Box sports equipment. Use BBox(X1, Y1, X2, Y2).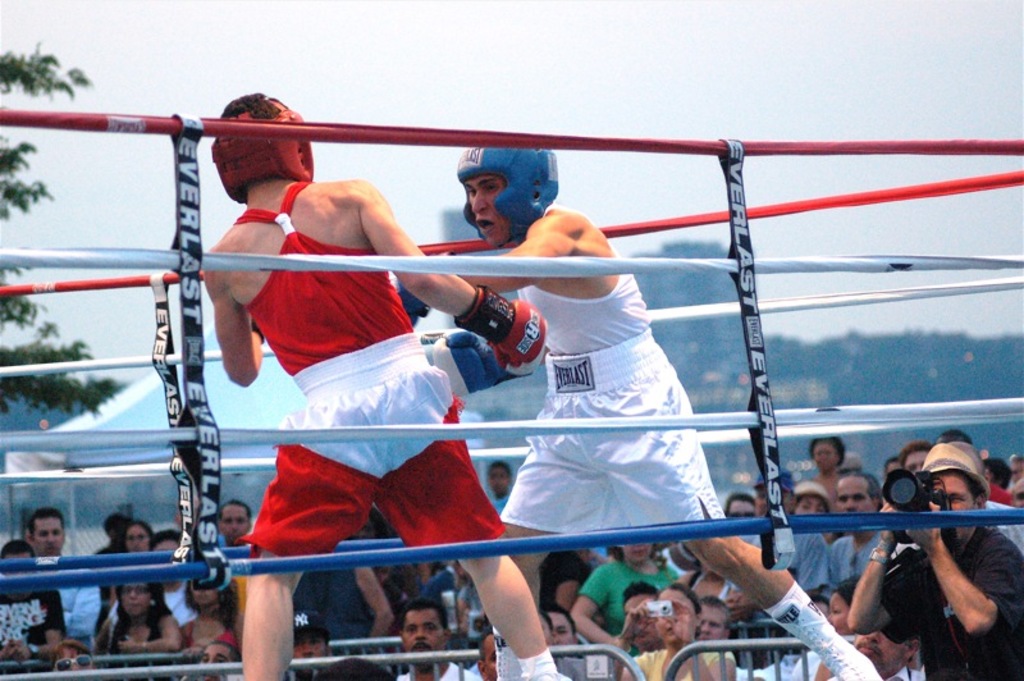
BBox(434, 324, 508, 396).
